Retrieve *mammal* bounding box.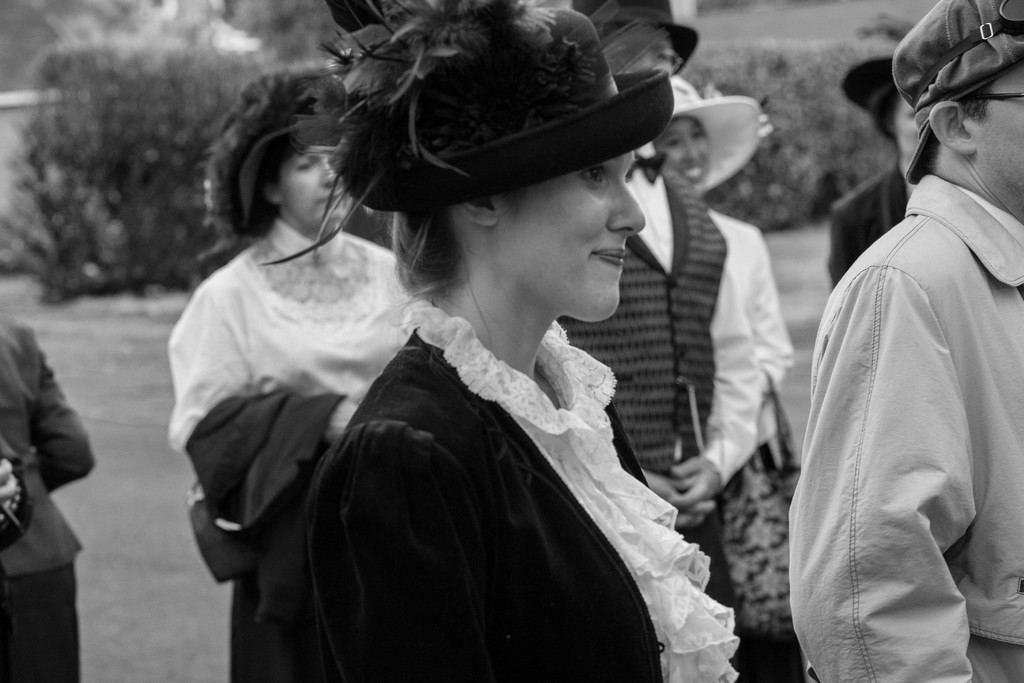
Bounding box: locate(650, 76, 775, 467).
